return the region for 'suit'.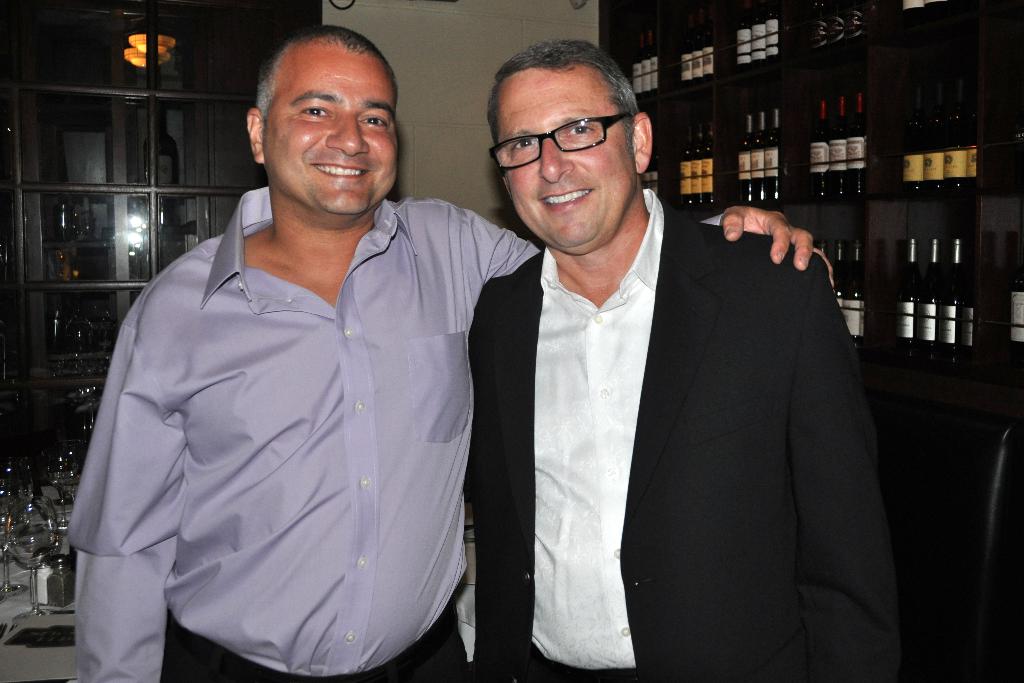
box(449, 118, 880, 675).
